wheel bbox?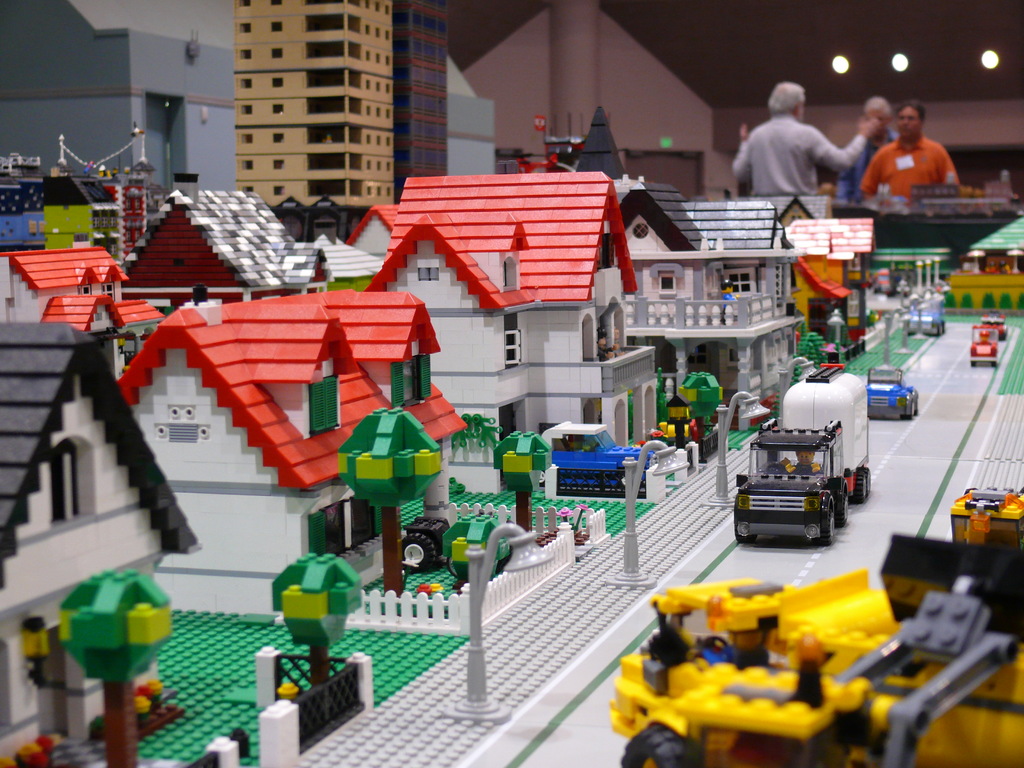
pyautogui.locateOnScreen(823, 502, 835, 545)
